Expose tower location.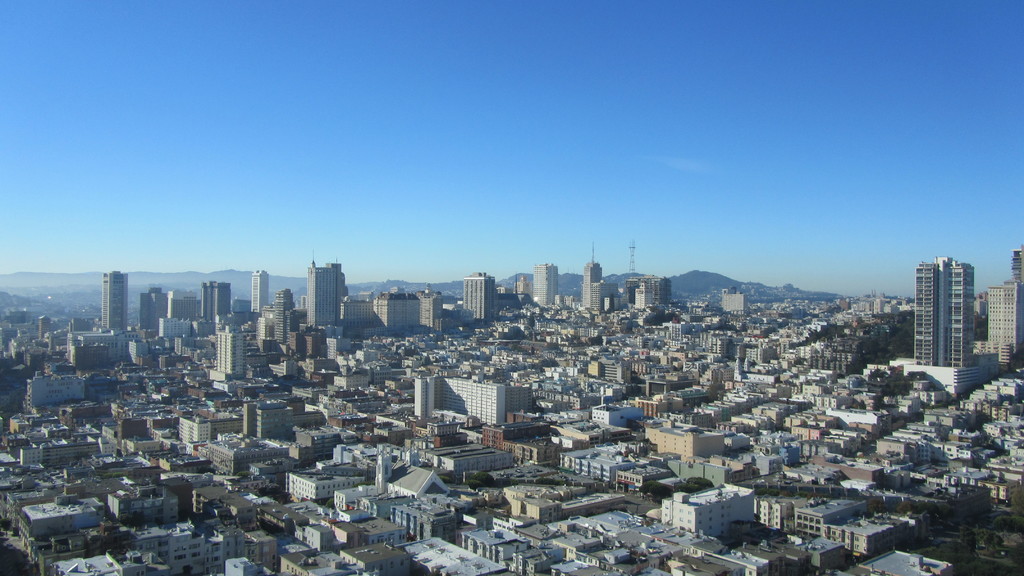
Exposed at locate(532, 266, 554, 316).
